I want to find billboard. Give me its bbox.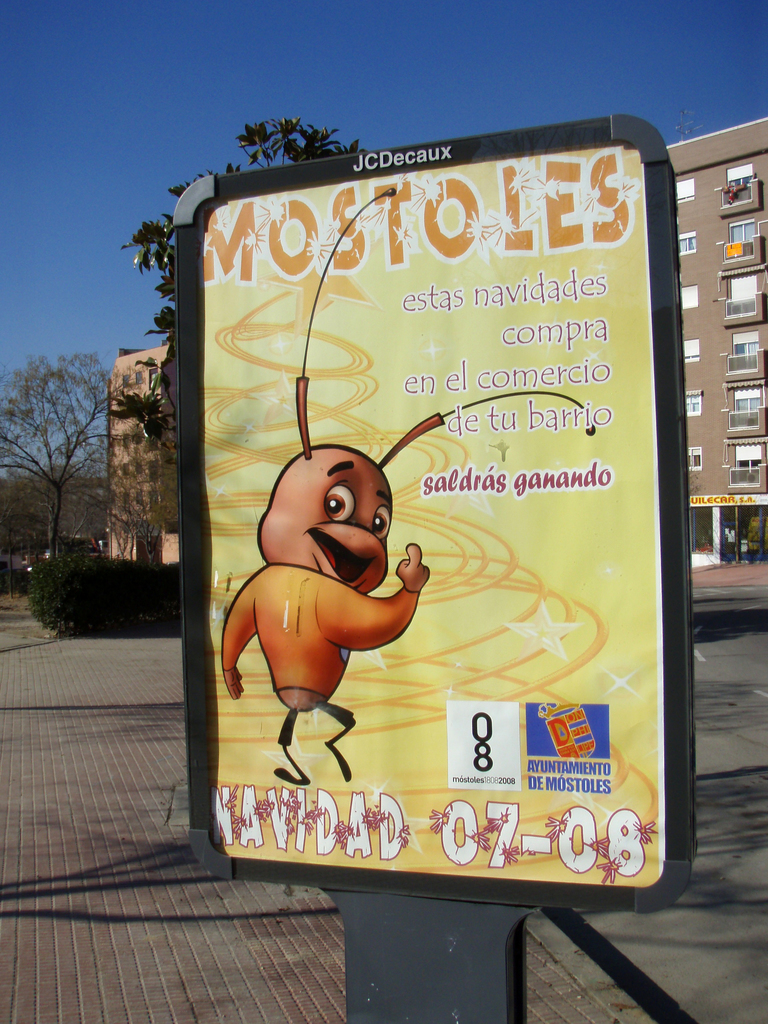
(138,113,720,970).
